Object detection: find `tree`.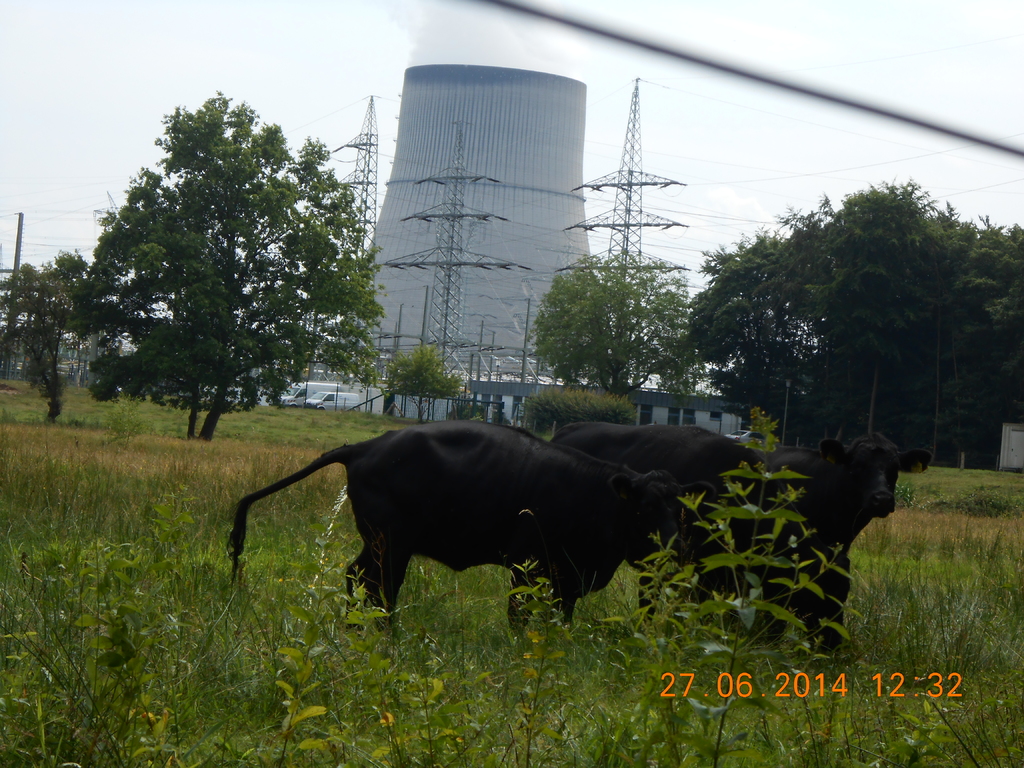
[left=0, top=241, right=97, bottom=420].
